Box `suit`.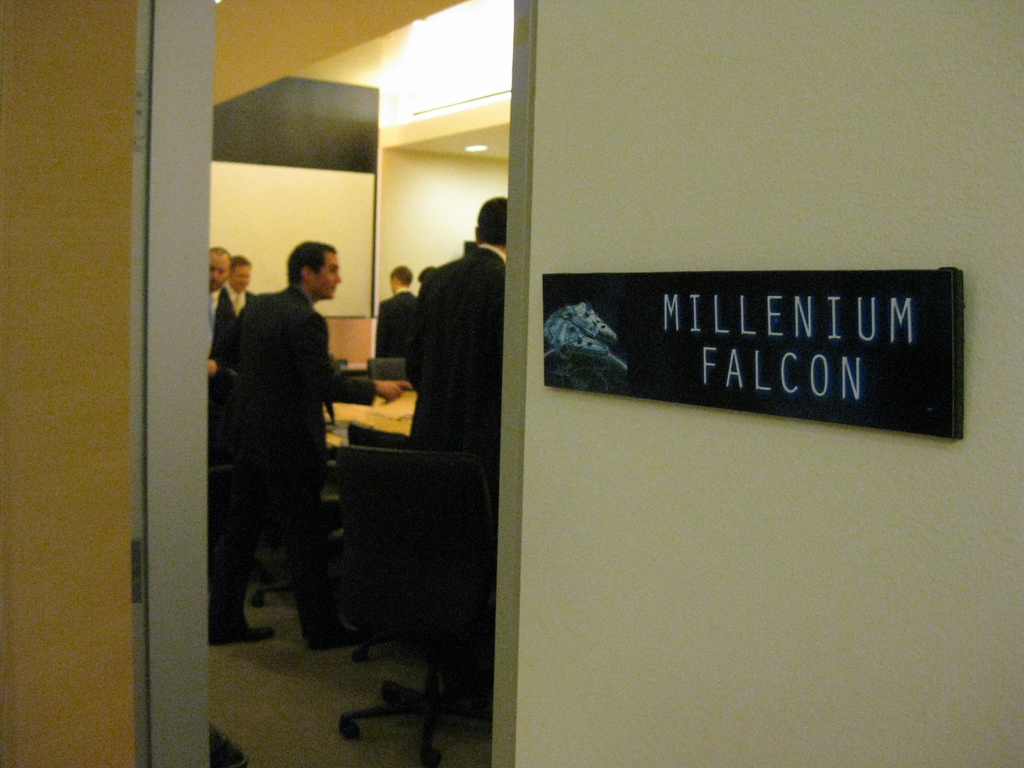
<region>214, 233, 357, 666</region>.
